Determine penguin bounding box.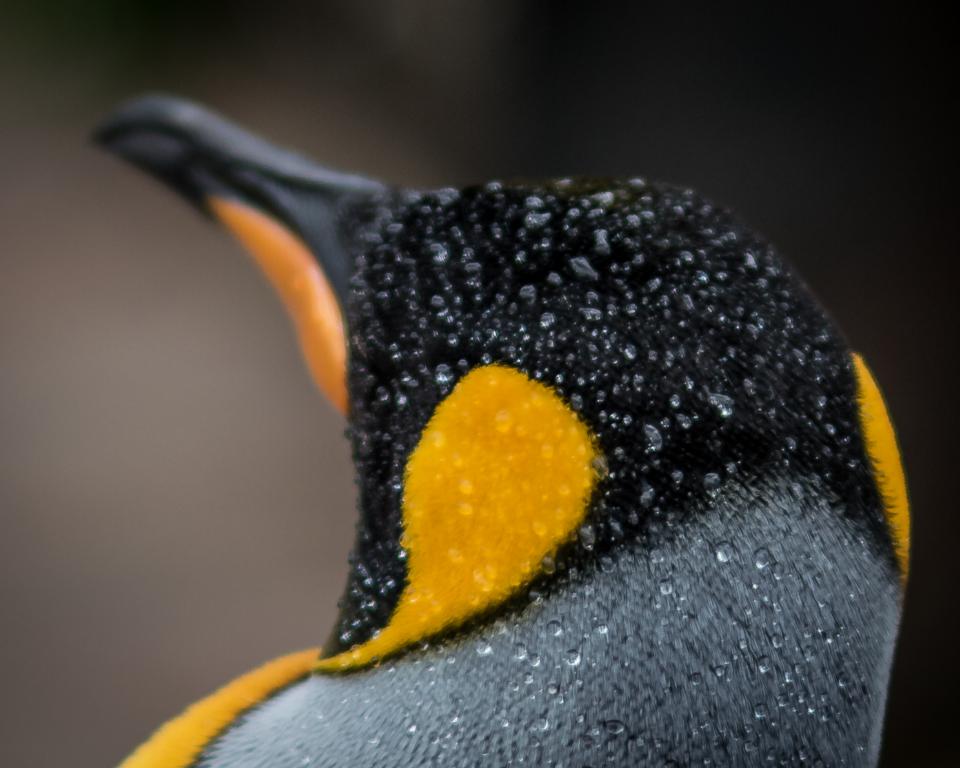
Determined: <bbox>92, 90, 906, 767</bbox>.
